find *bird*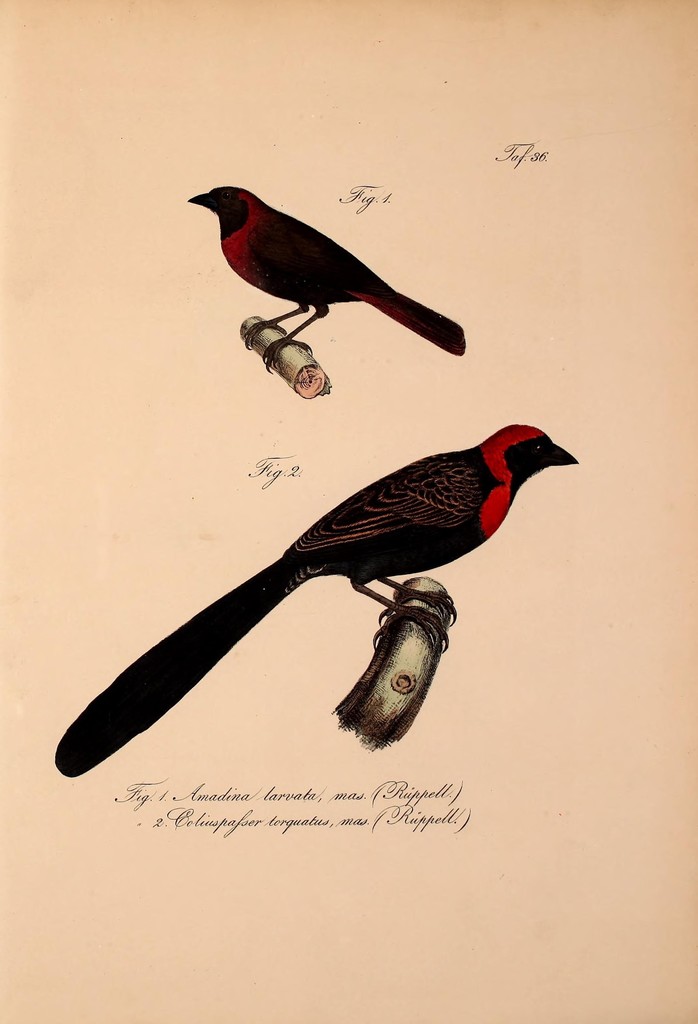
rect(175, 173, 473, 369)
